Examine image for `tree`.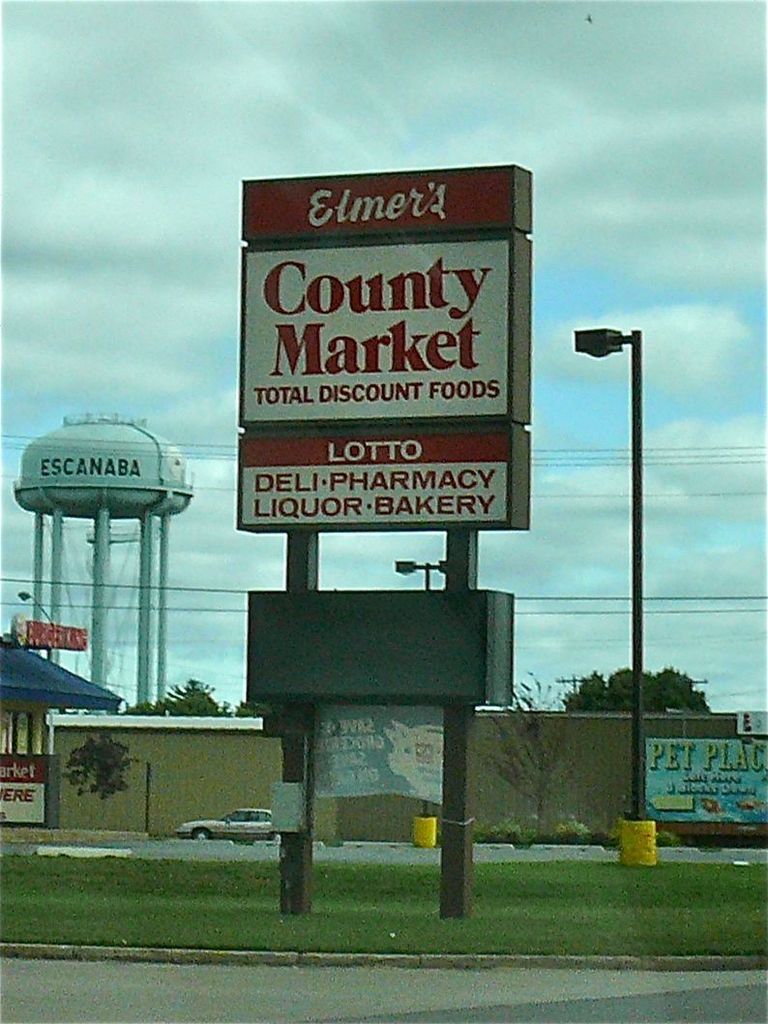
Examination result: x1=561 y1=663 x2=718 y2=714.
